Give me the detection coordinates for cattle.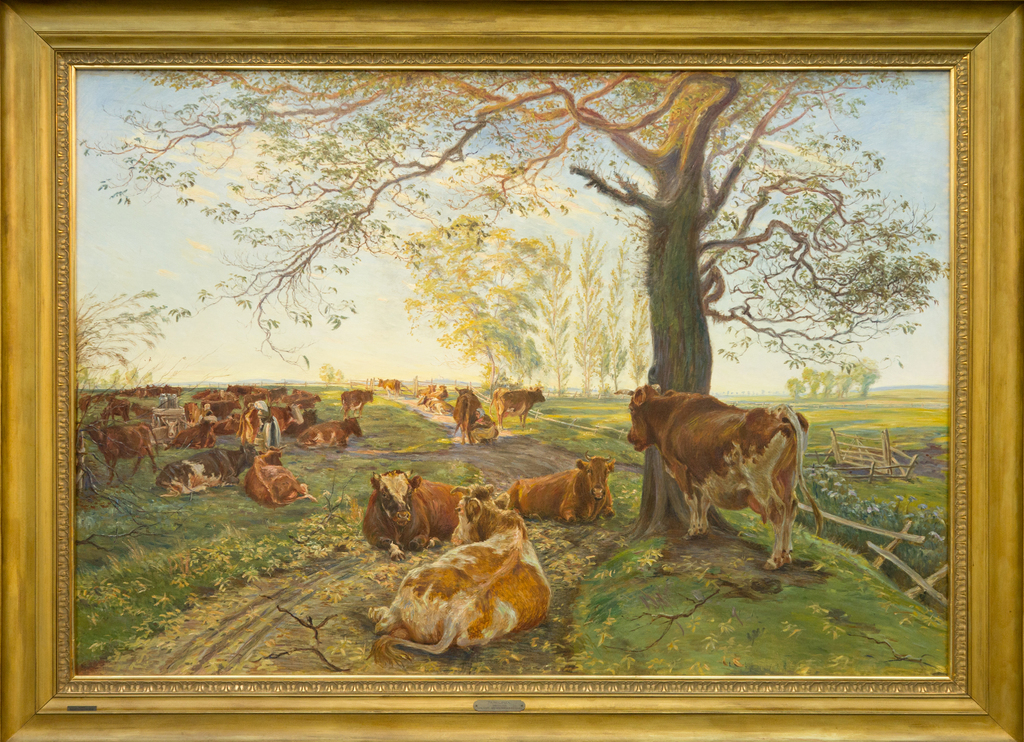
locate(365, 486, 554, 662).
